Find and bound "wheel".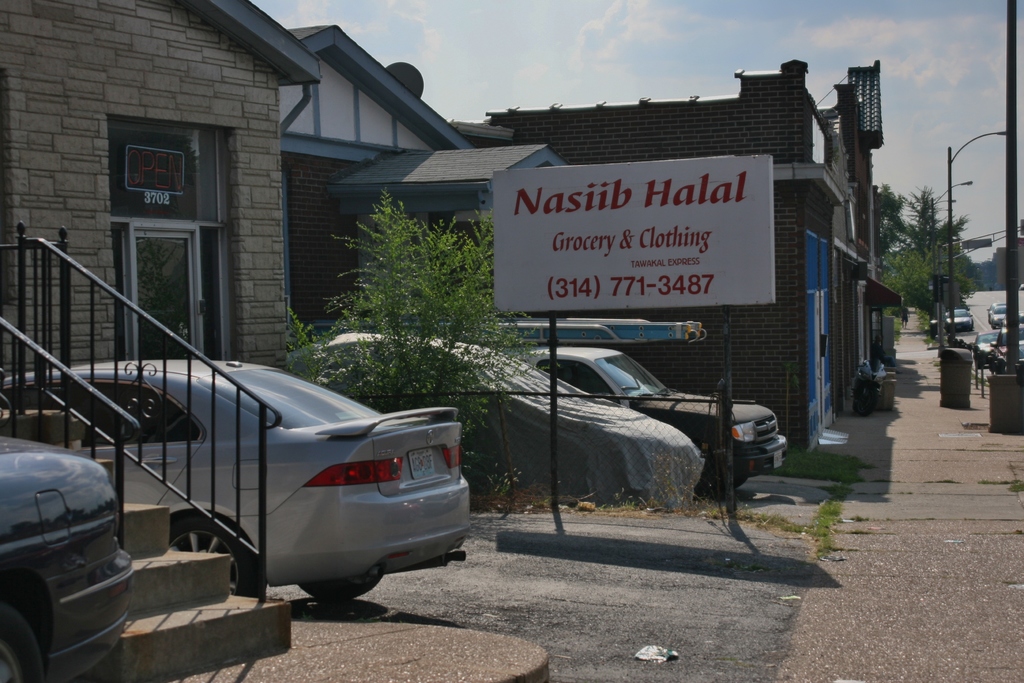
Bound: [0, 602, 47, 682].
